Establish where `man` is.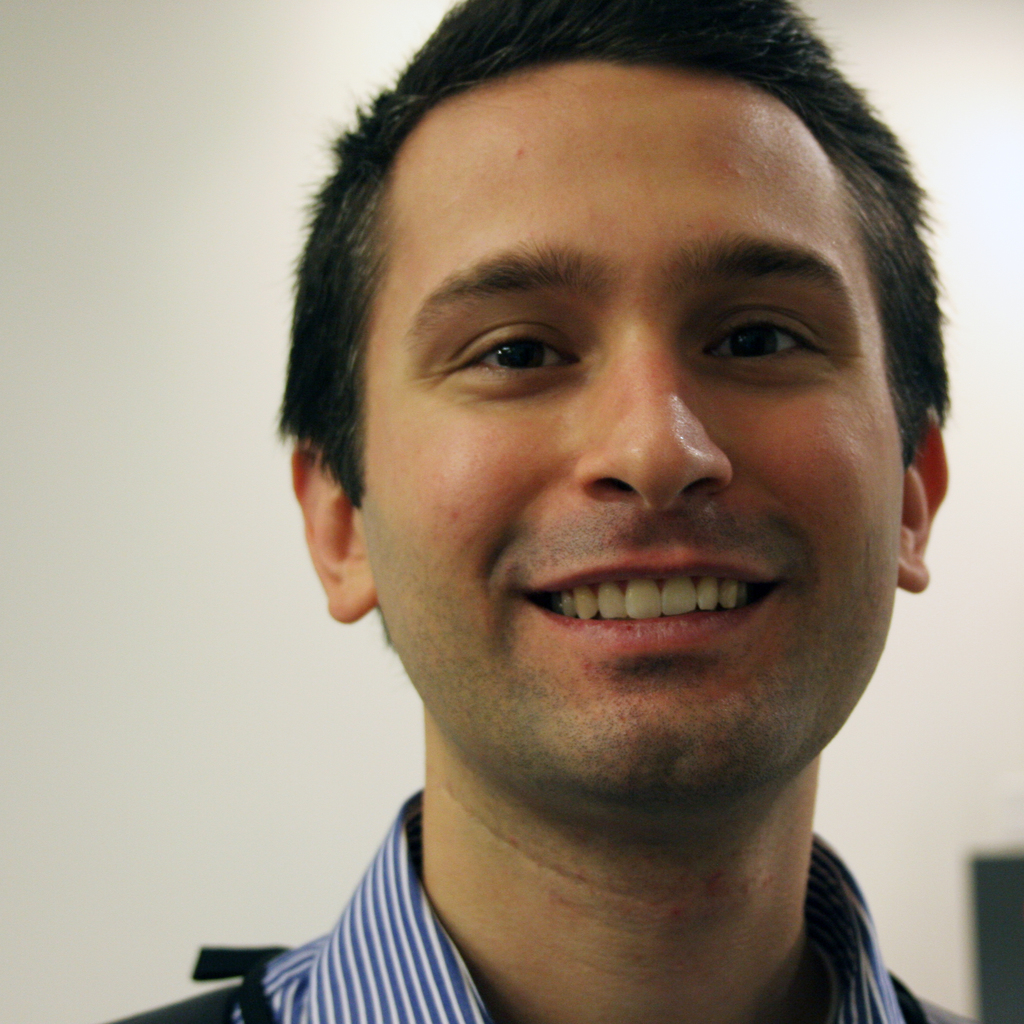
Established at <region>98, 1, 988, 1023</region>.
